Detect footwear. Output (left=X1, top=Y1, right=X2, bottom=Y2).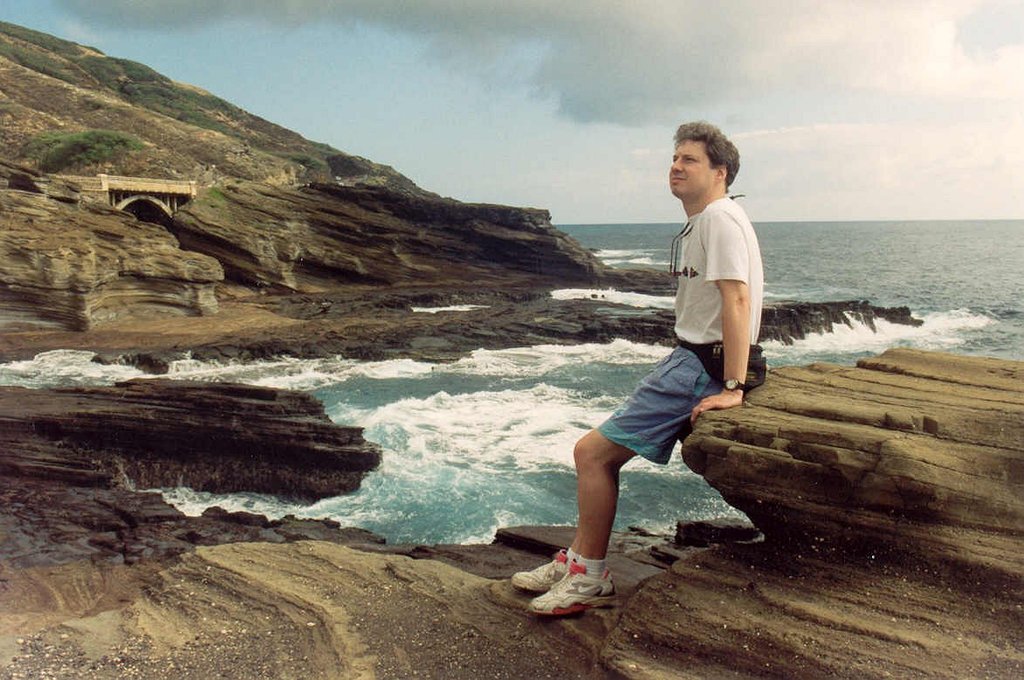
(left=523, top=561, right=618, bottom=611).
